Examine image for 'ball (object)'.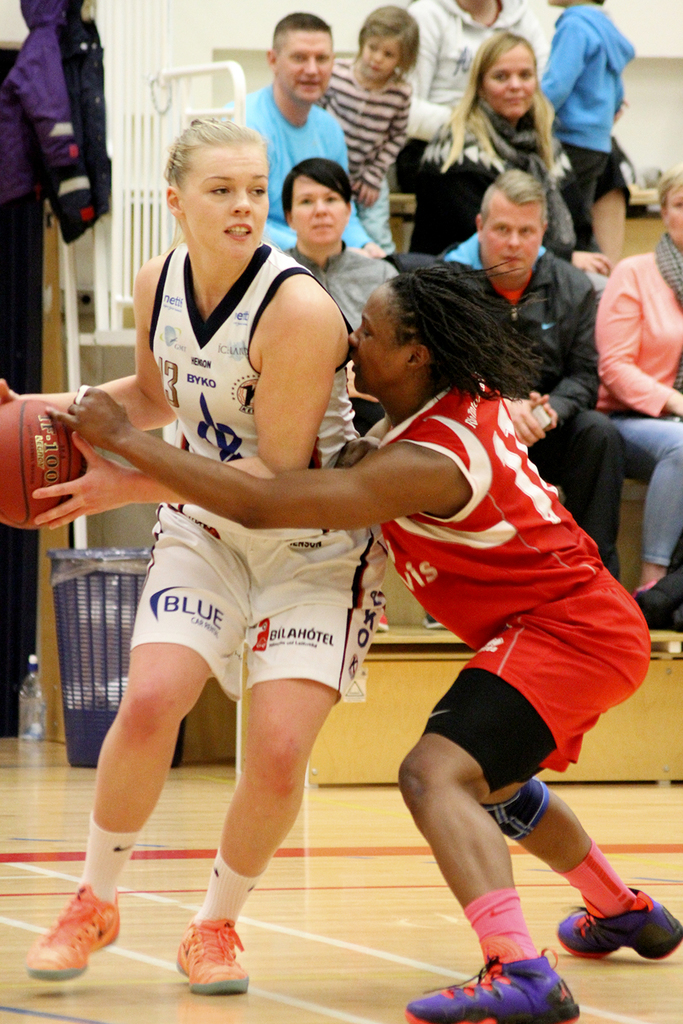
Examination result: bbox=[0, 395, 93, 528].
